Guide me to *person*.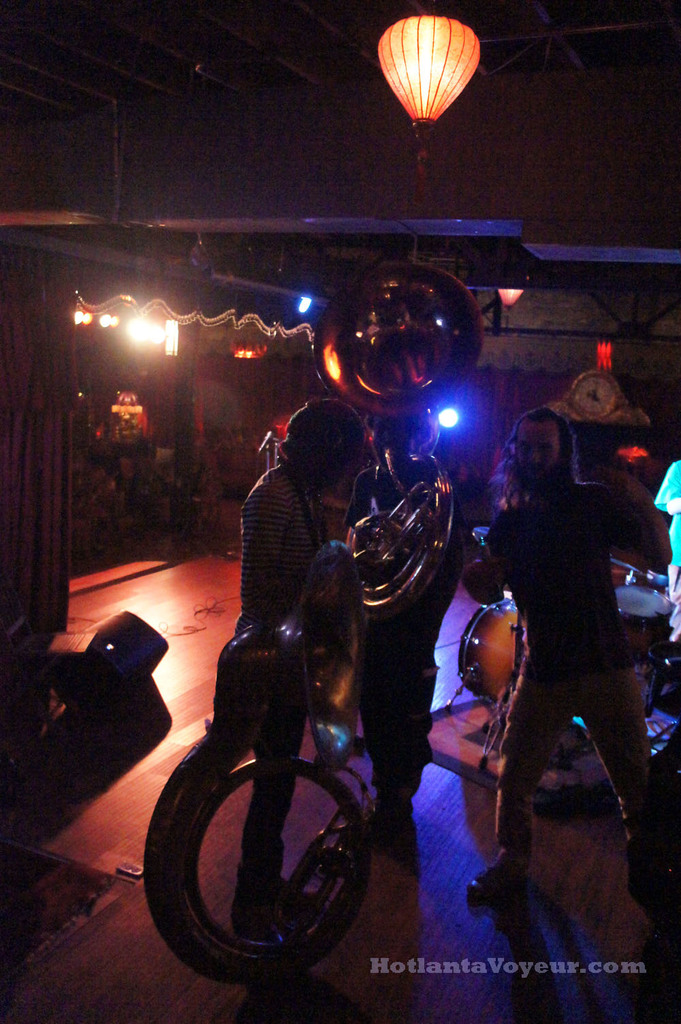
Guidance: 475 346 667 964.
